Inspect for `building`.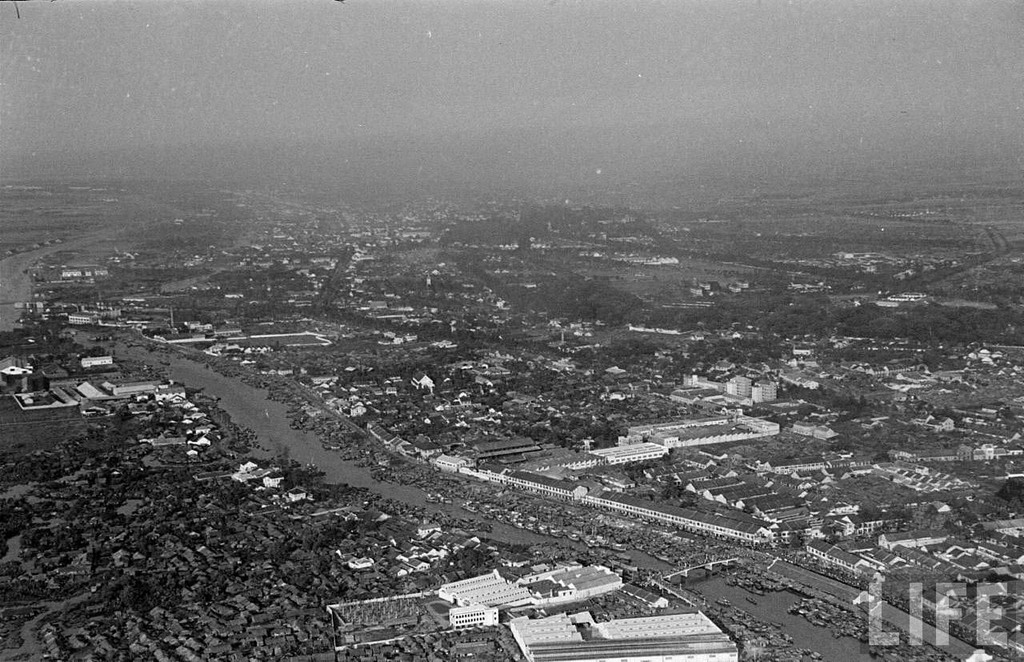
Inspection: bbox=[48, 255, 110, 279].
